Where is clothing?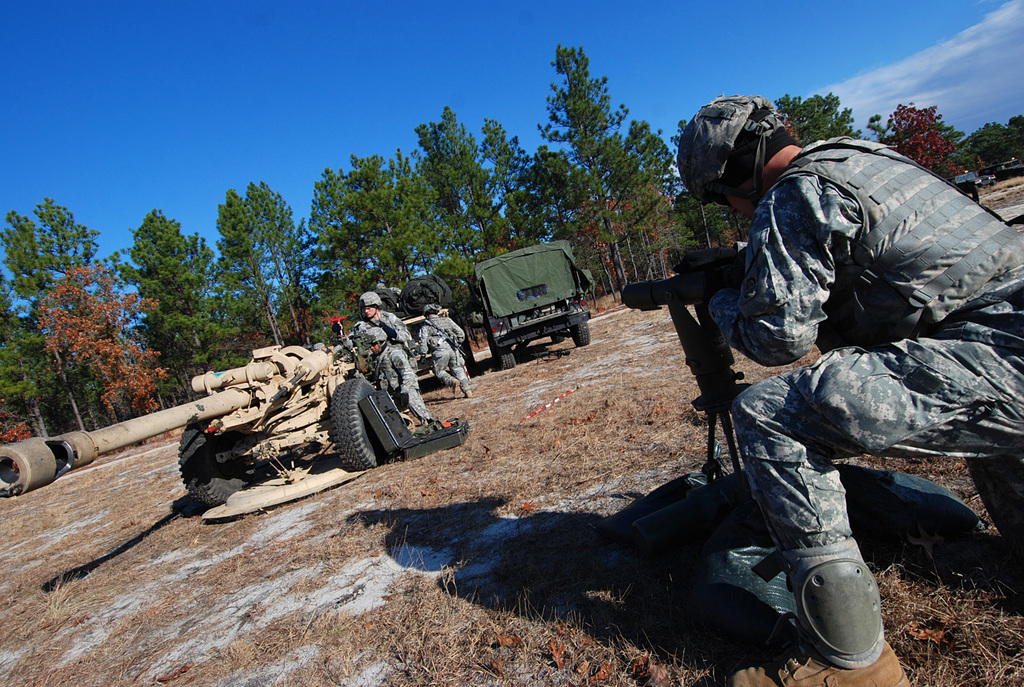
(353, 305, 411, 368).
